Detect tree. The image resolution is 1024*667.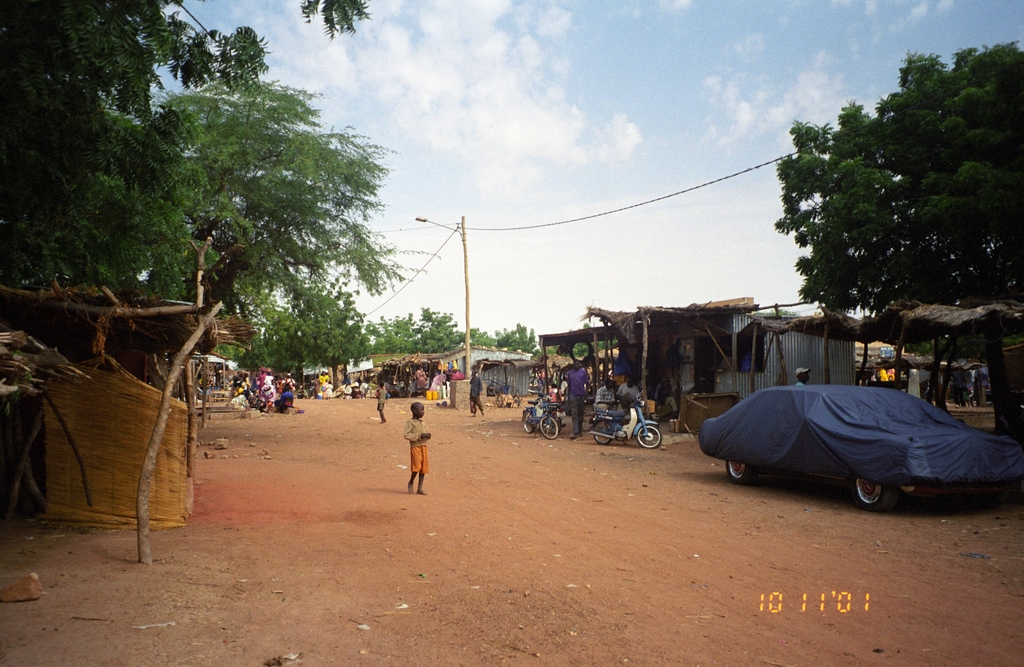
rect(211, 279, 371, 382).
